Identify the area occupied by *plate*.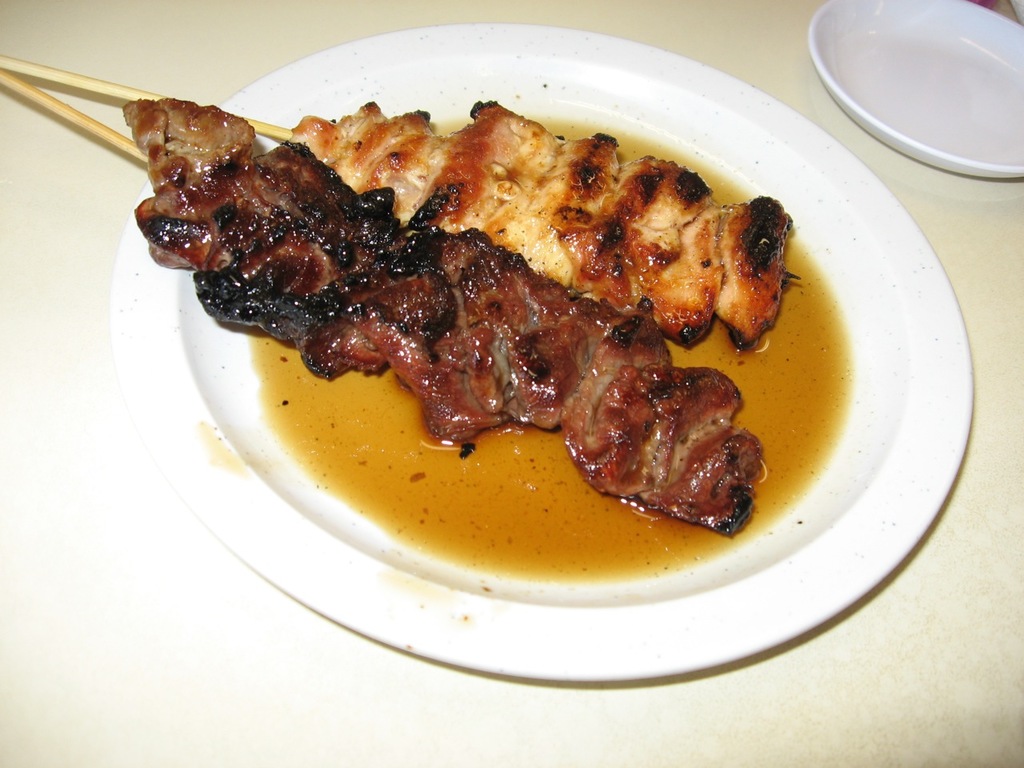
Area: Rect(33, 5, 1005, 736).
